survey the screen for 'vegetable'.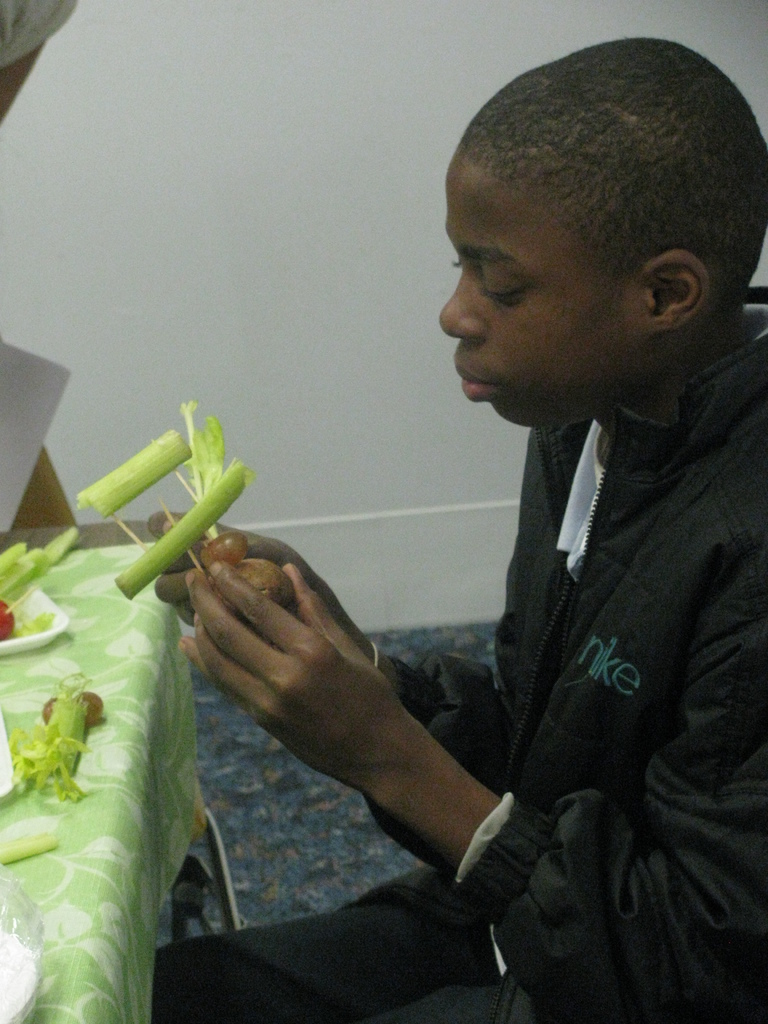
Survey found: x1=187, y1=401, x2=227, y2=538.
